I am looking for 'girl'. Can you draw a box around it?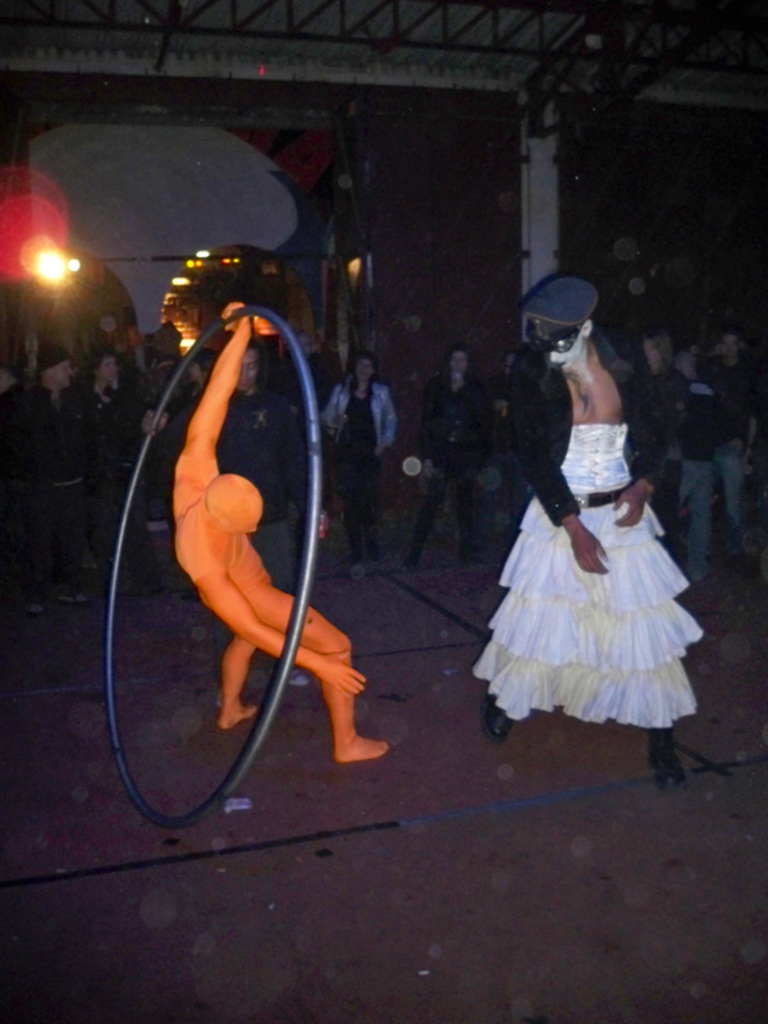
Sure, the bounding box is {"x1": 321, "y1": 351, "x2": 399, "y2": 568}.
